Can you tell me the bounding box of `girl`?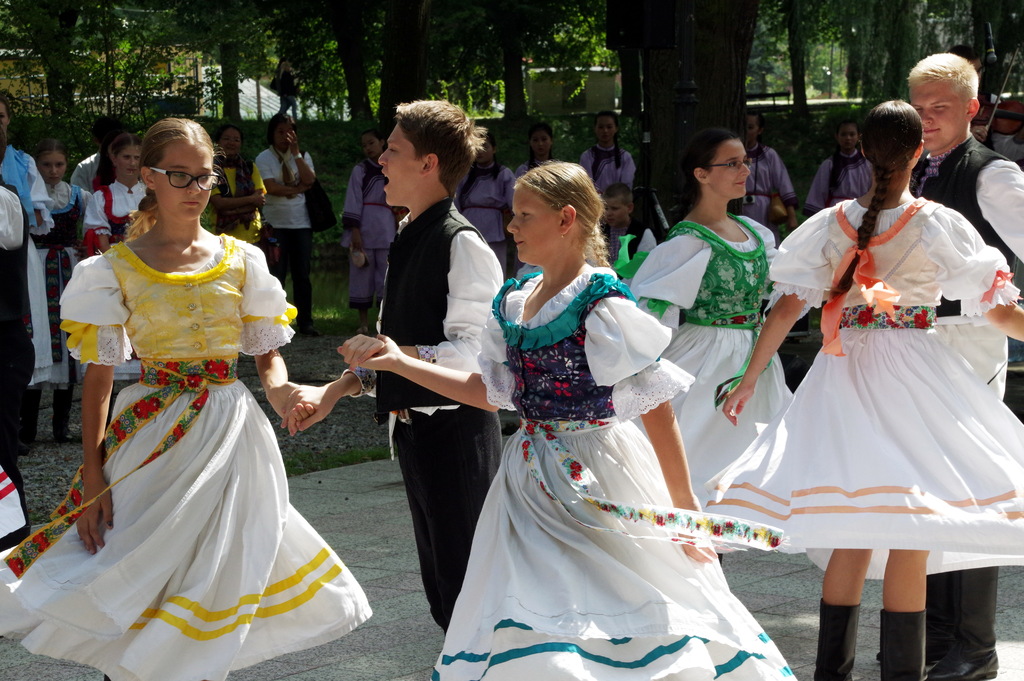
<bbox>803, 117, 872, 221</bbox>.
